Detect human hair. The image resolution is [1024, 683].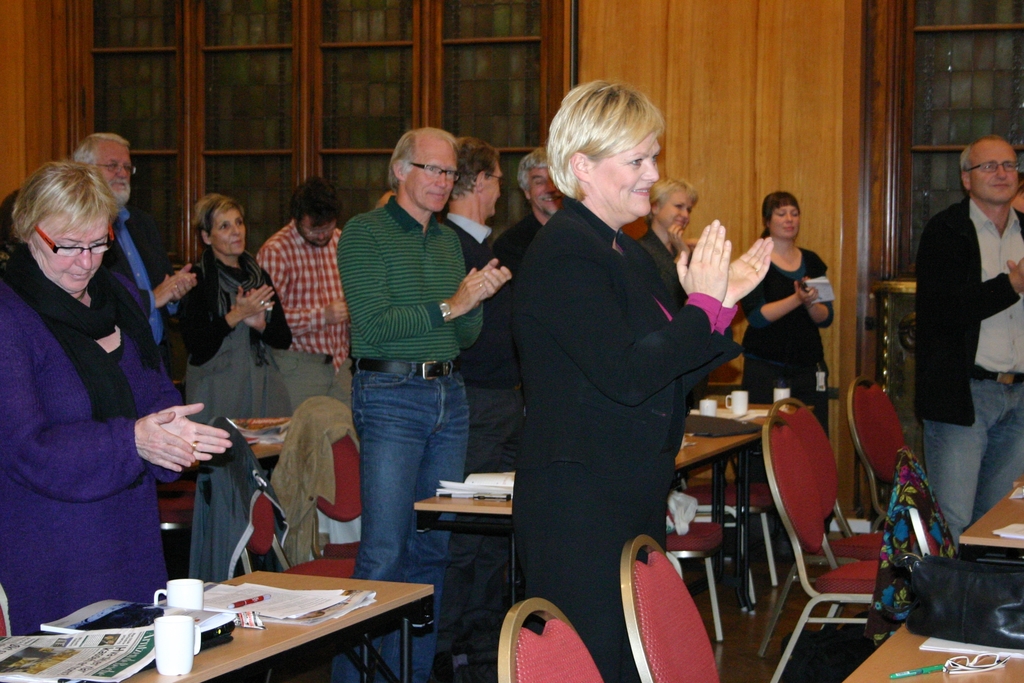
(left=289, top=174, right=341, bottom=226).
